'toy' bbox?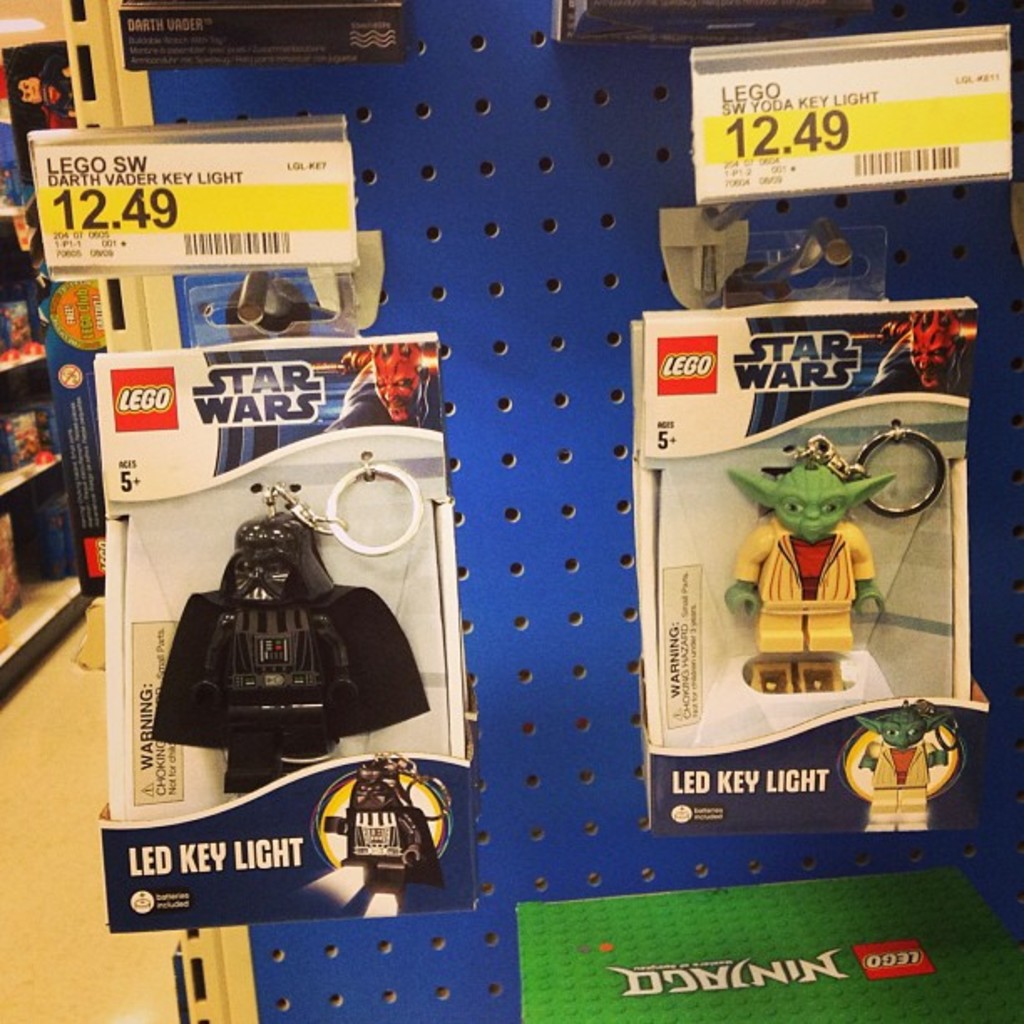
rect(323, 768, 450, 897)
